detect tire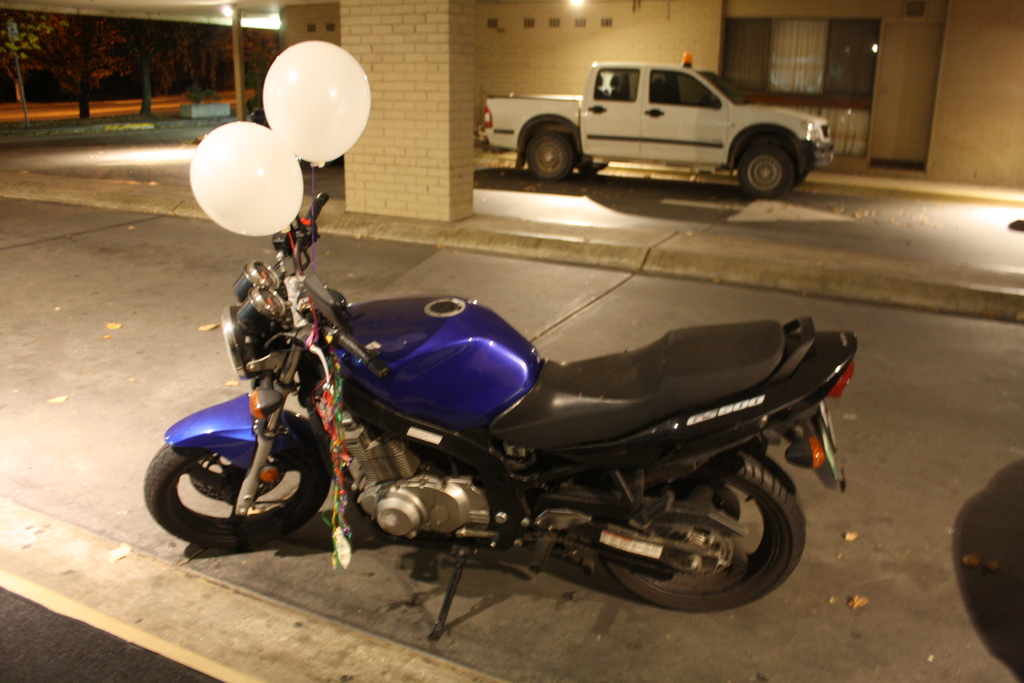
box=[743, 145, 798, 194]
